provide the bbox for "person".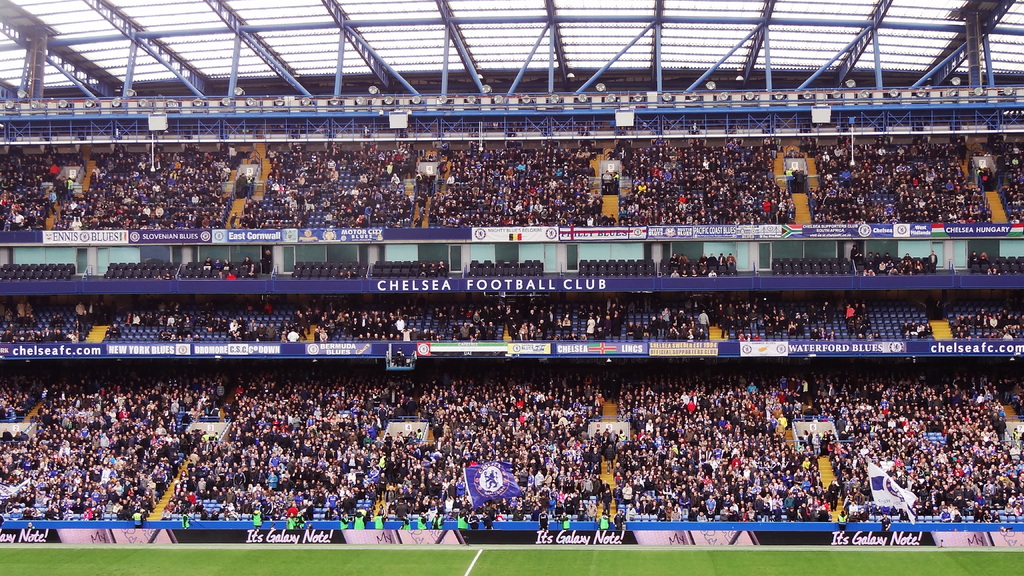
(left=225, top=269, right=239, bottom=281).
